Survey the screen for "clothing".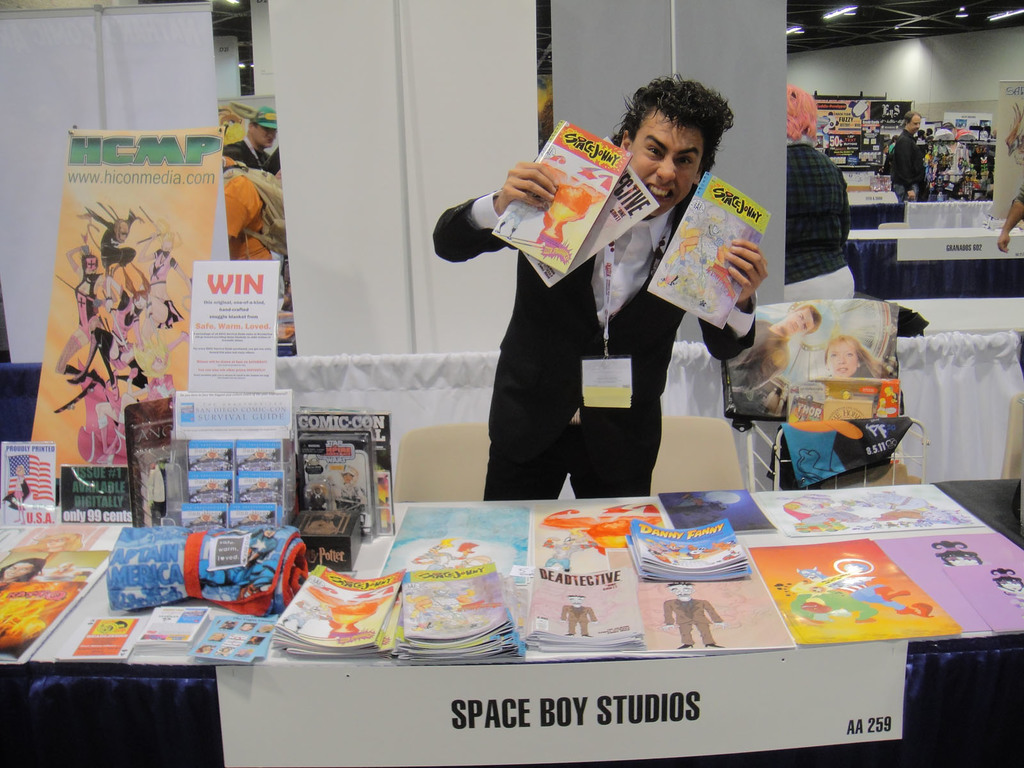
Survey found: select_region(543, 511, 665, 556).
